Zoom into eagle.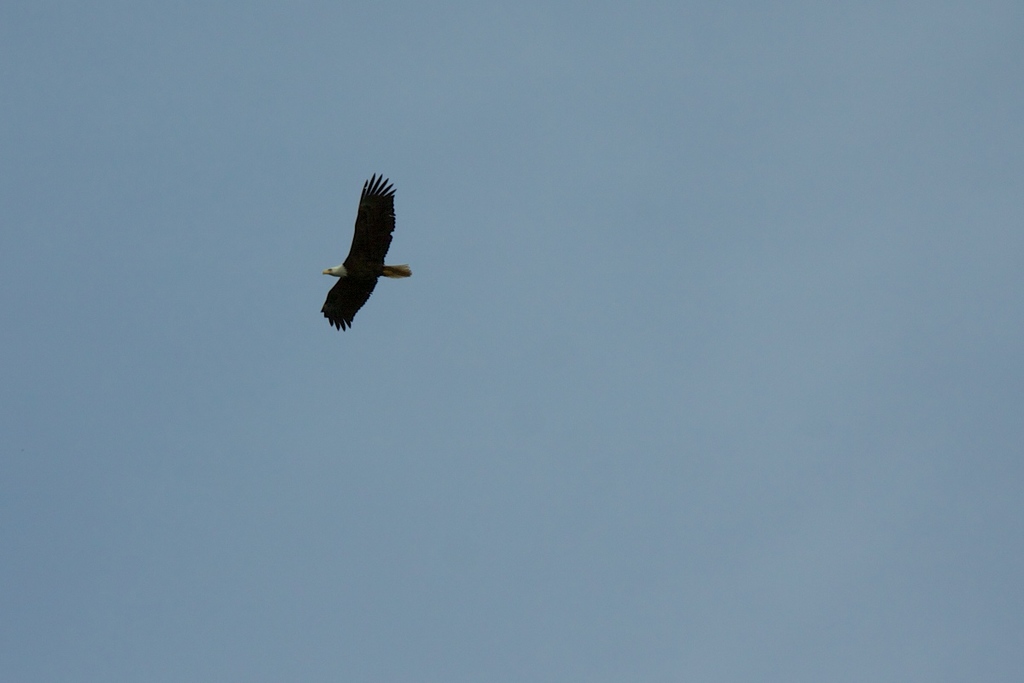
Zoom target: crop(312, 169, 422, 336).
